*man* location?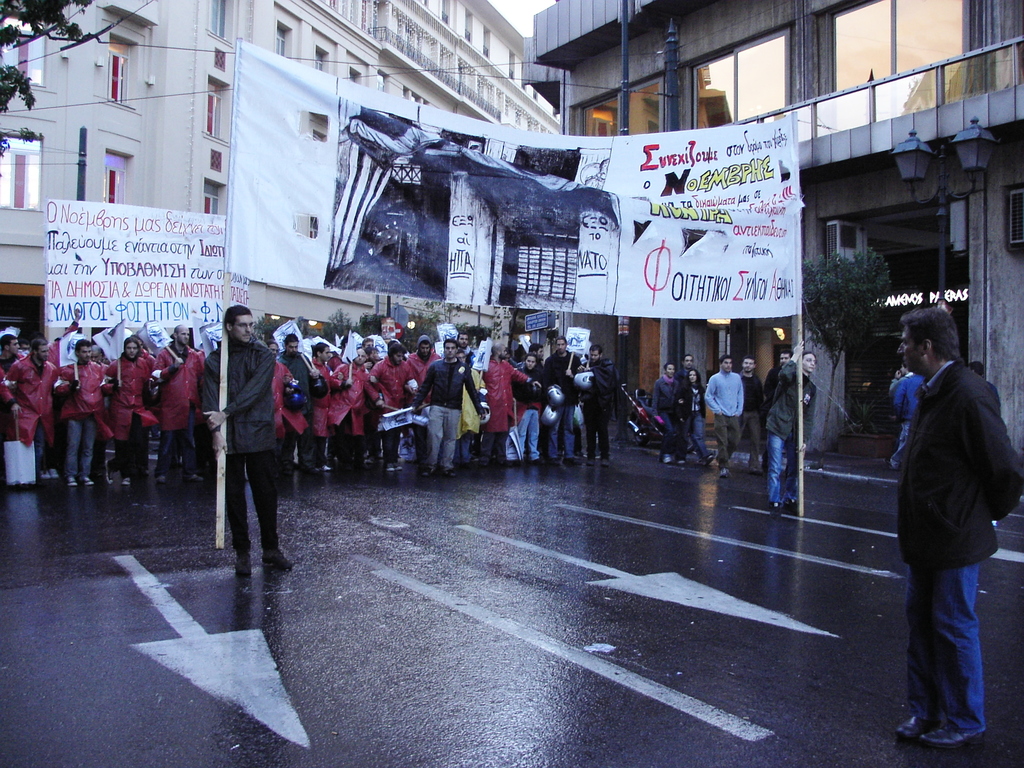
(361,346,419,470)
